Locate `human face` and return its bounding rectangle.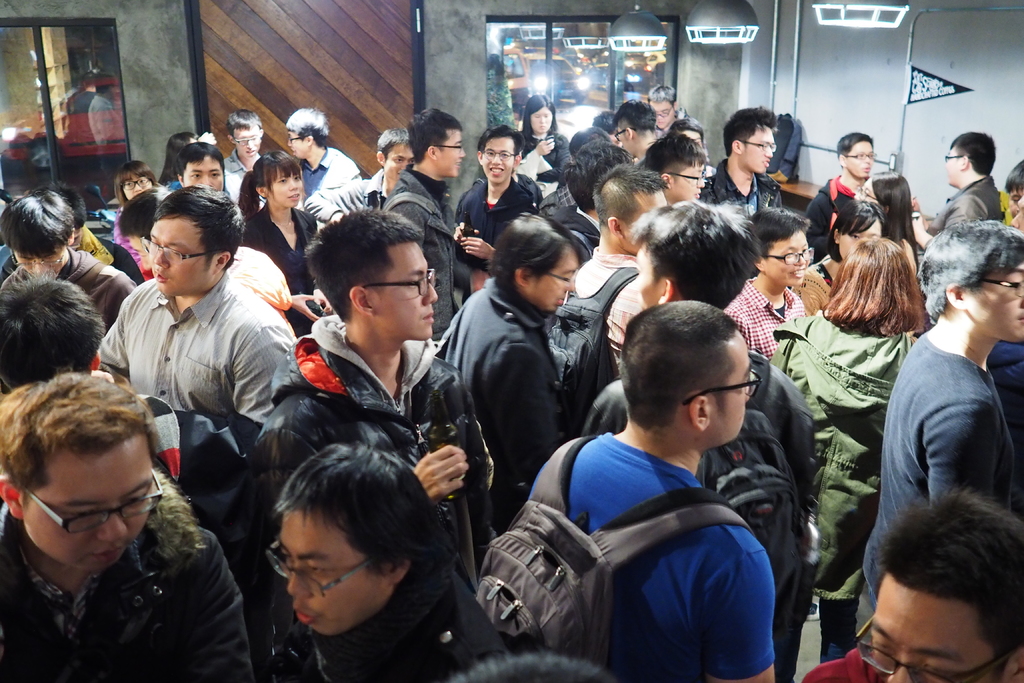
crop(74, 227, 83, 251).
